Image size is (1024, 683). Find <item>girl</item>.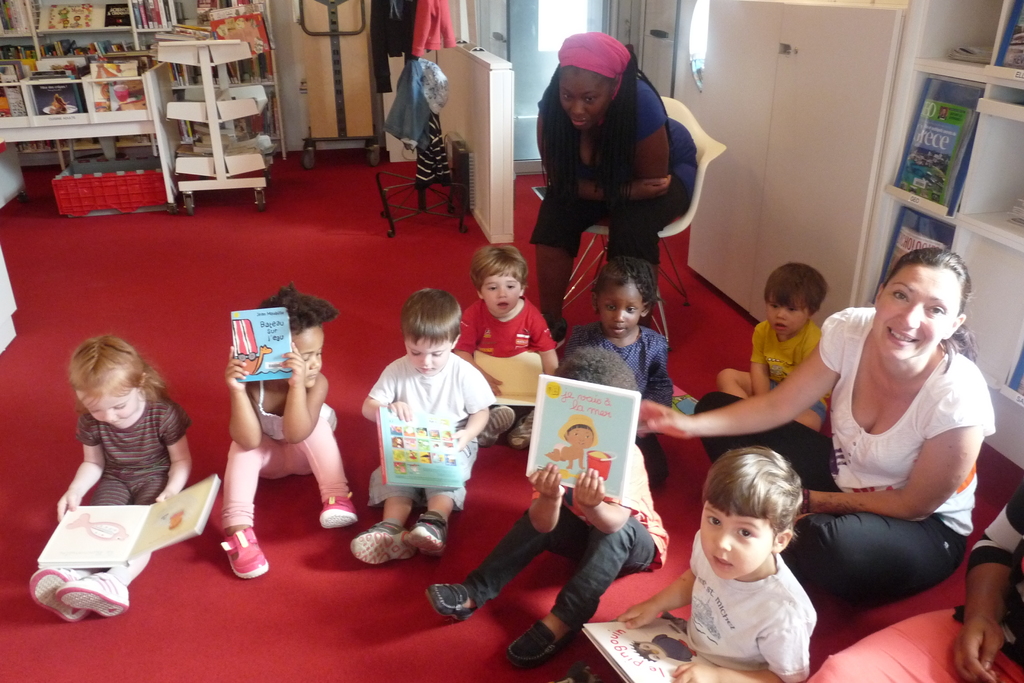
box=[564, 260, 669, 491].
